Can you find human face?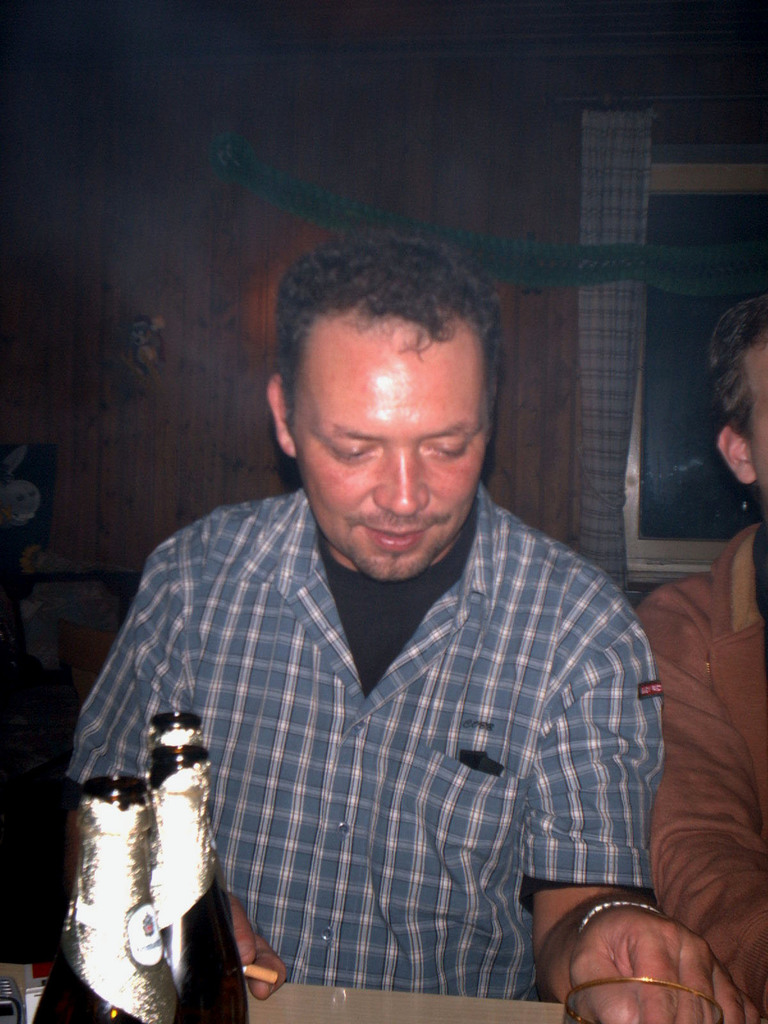
Yes, bounding box: left=741, top=339, right=767, bottom=522.
